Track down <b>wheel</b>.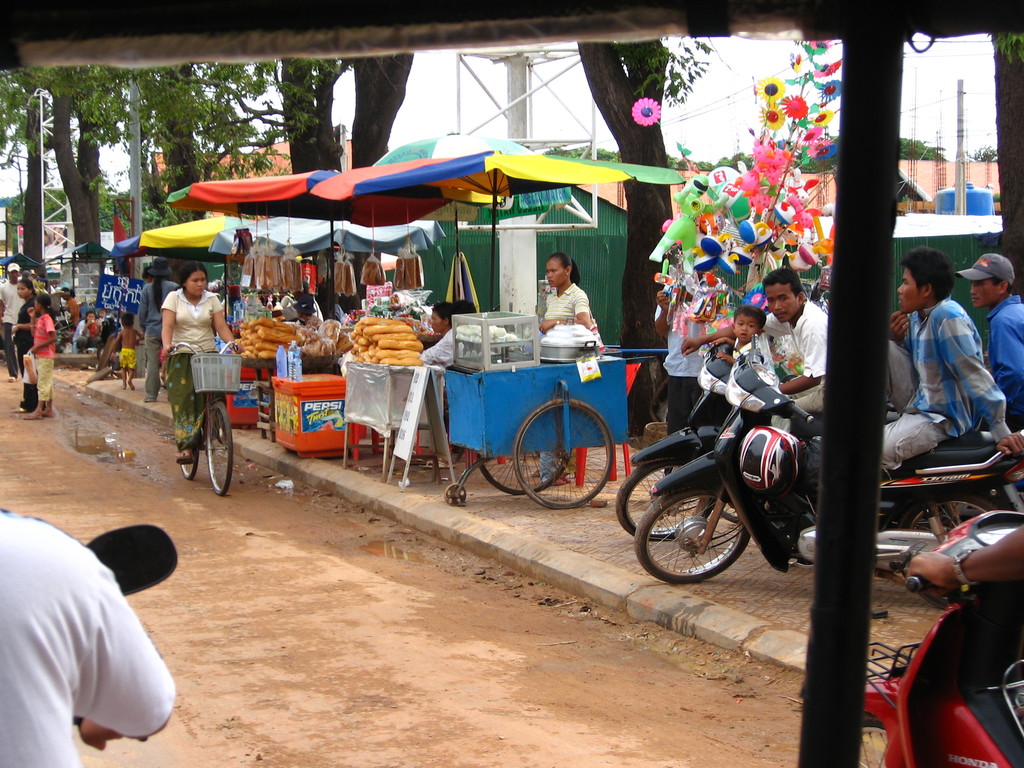
Tracked to 479, 449, 571, 496.
